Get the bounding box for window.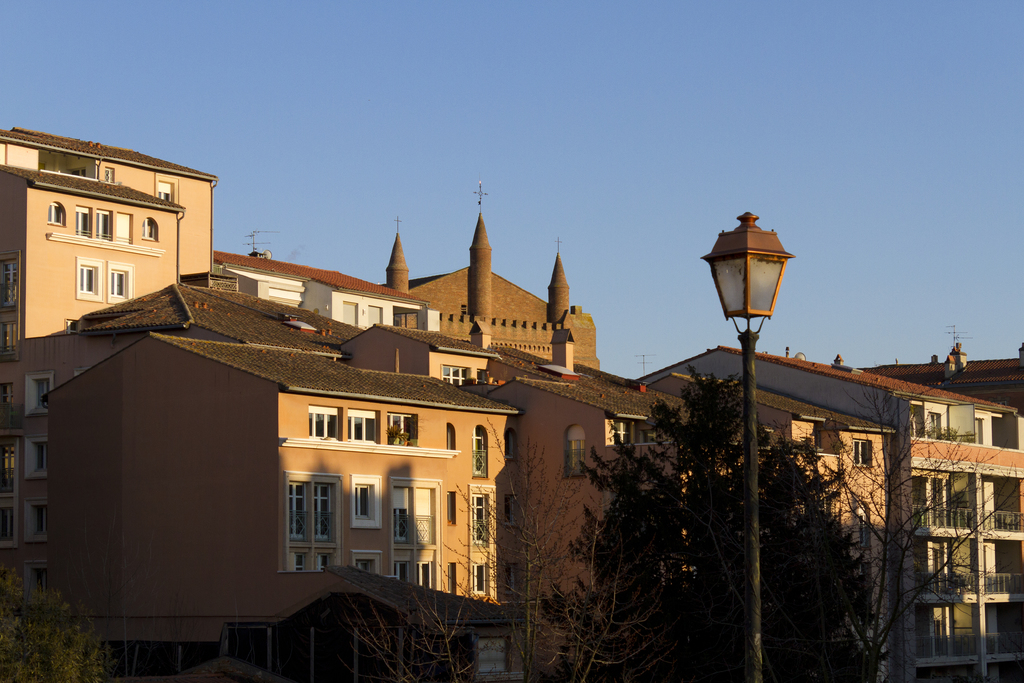
108:263:134:305.
